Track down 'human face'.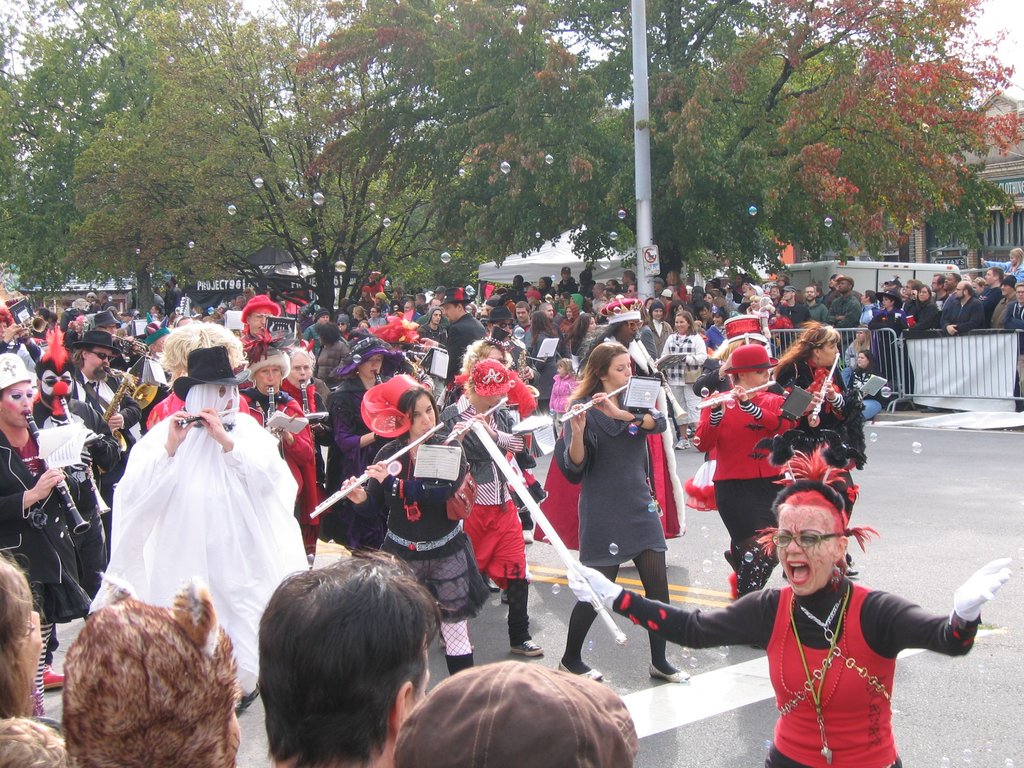
Tracked to 775/504/835/596.
